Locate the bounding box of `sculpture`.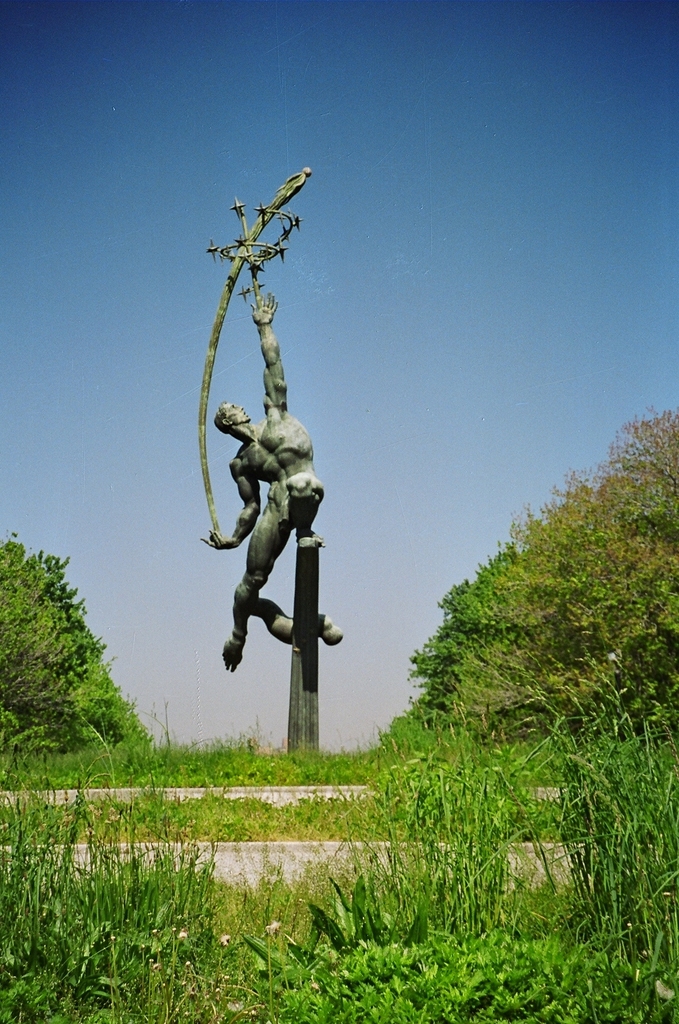
Bounding box: detection(204, 320, 340, 683).
